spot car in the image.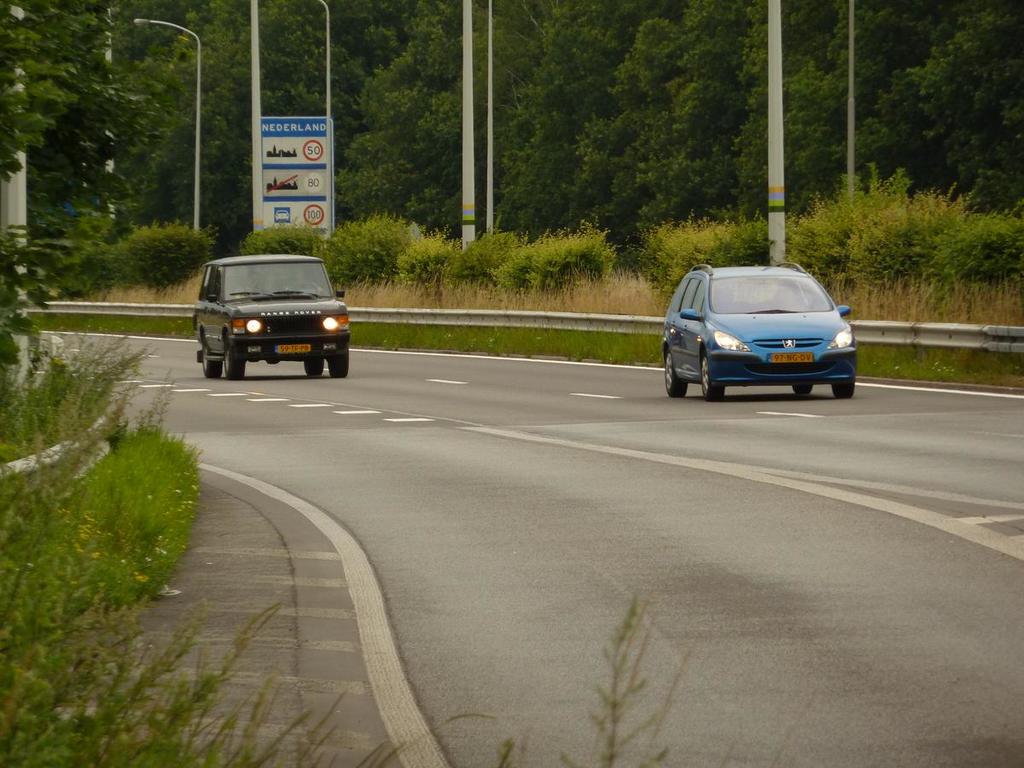
car found at (275, 210, 290, 220).
